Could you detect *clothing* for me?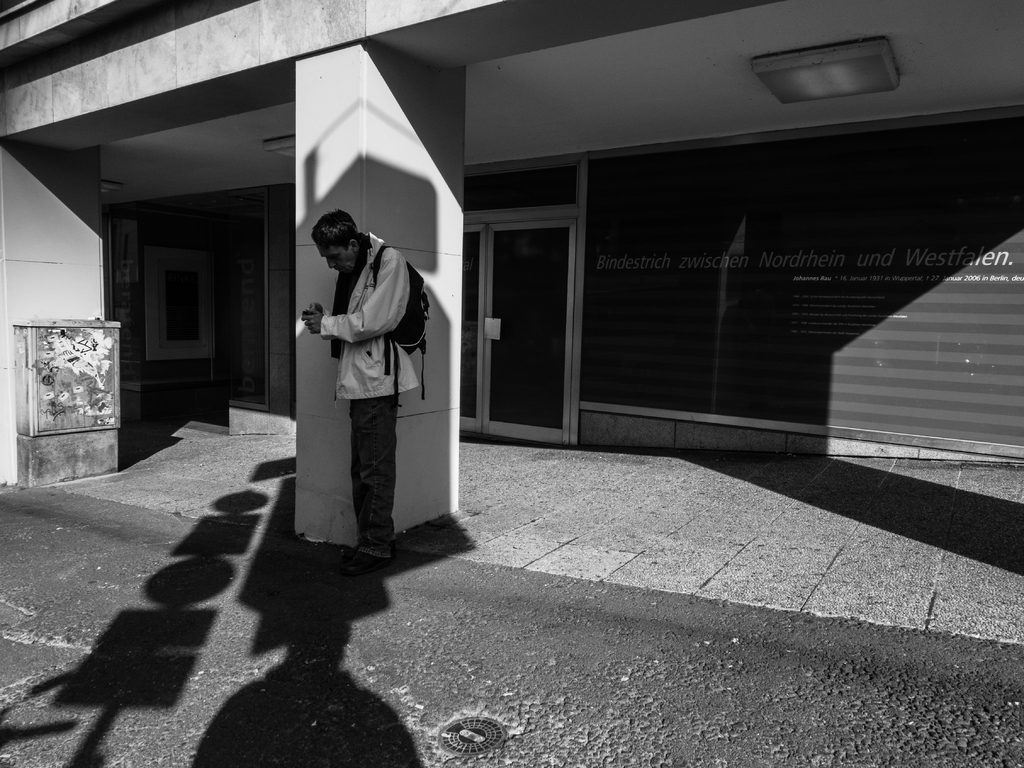
Detection result: <bbox>295, 214, 430, 530</bbox>.
